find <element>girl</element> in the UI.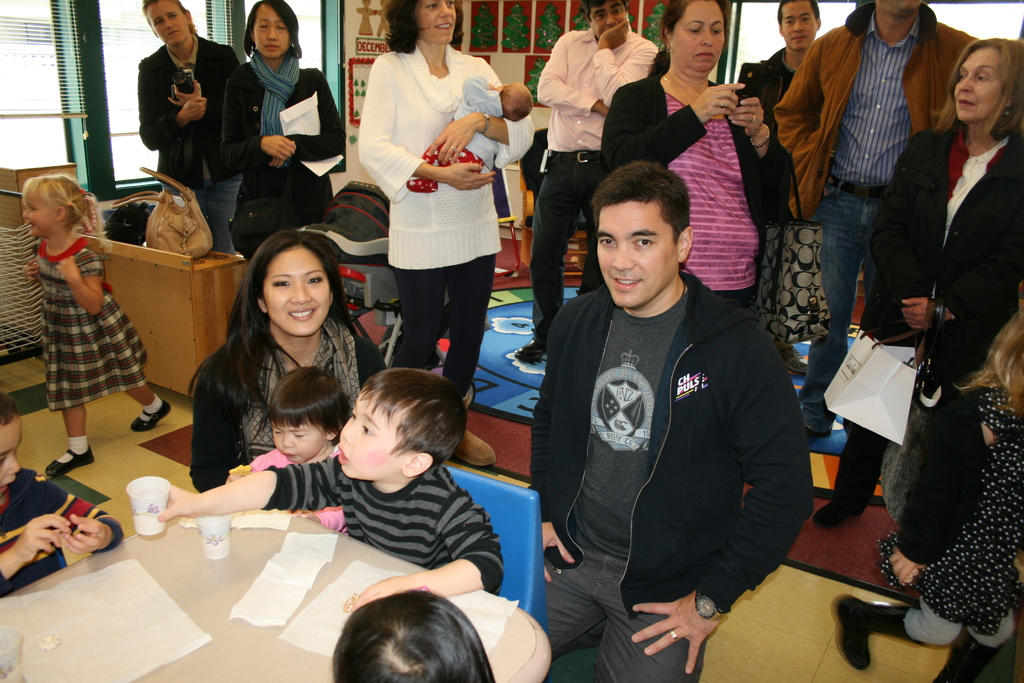
UI element at <box>225,366,352,534</box>.
